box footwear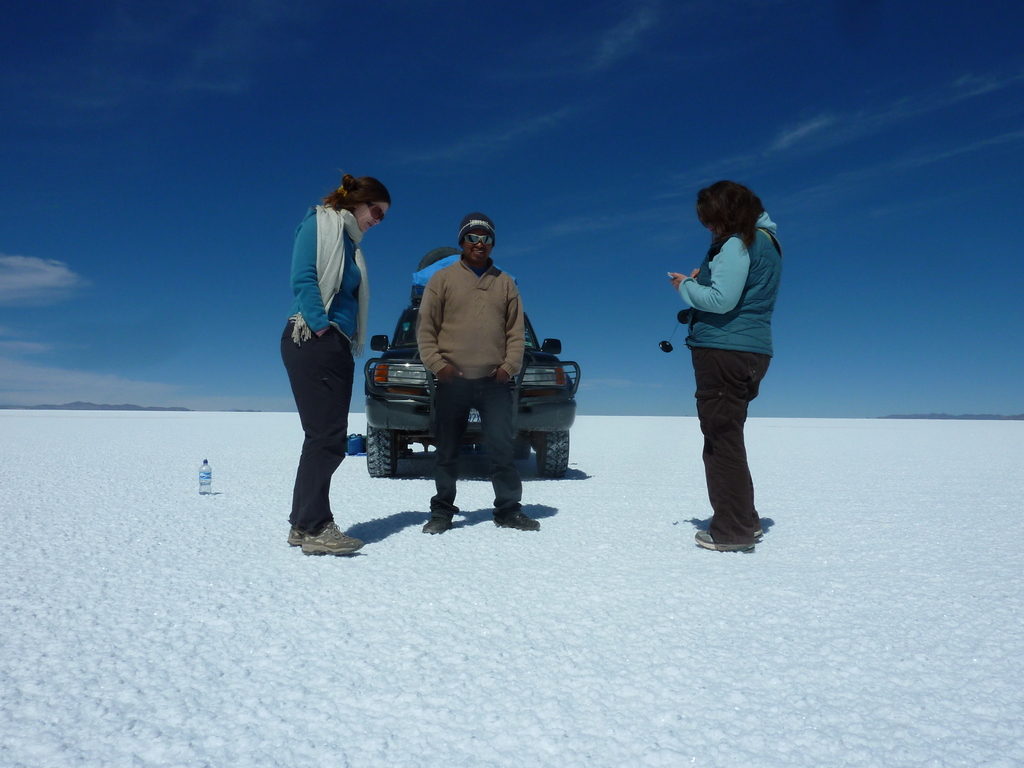
x1=303 y1=521 x2=365 y2=553
